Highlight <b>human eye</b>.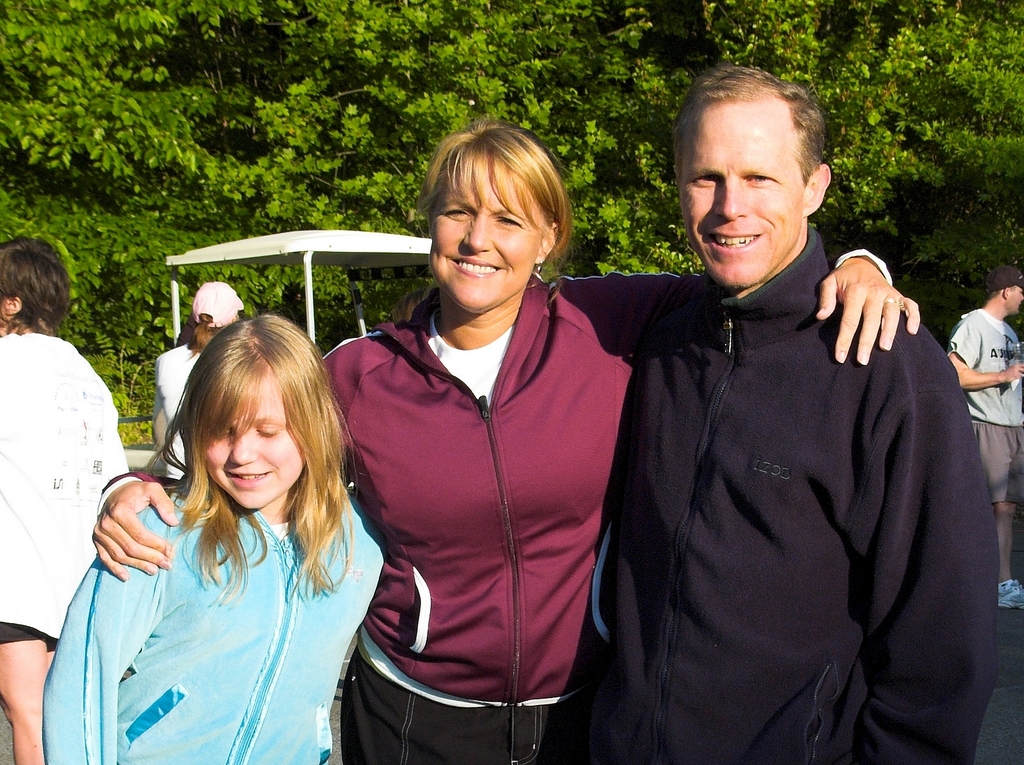
Highlighted region: locate(252, 421, 283, 441).
